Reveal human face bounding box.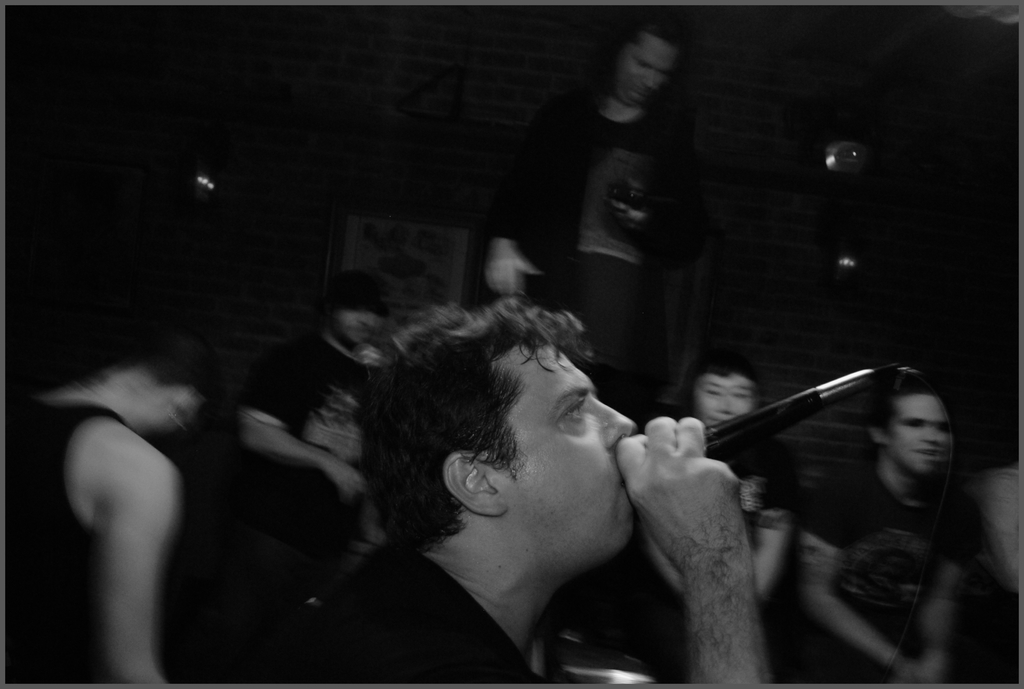
Revealed: Rect(610, 35, 675, 108).
